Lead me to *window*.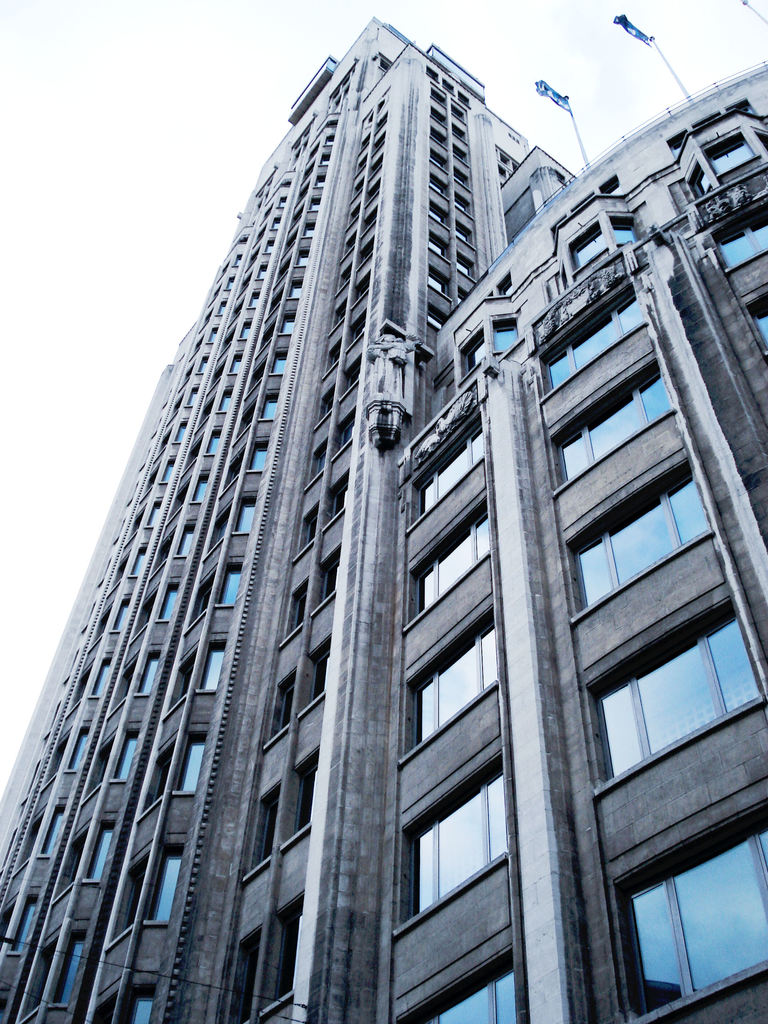
Lead to bbox(413, 511, 488, 621).
